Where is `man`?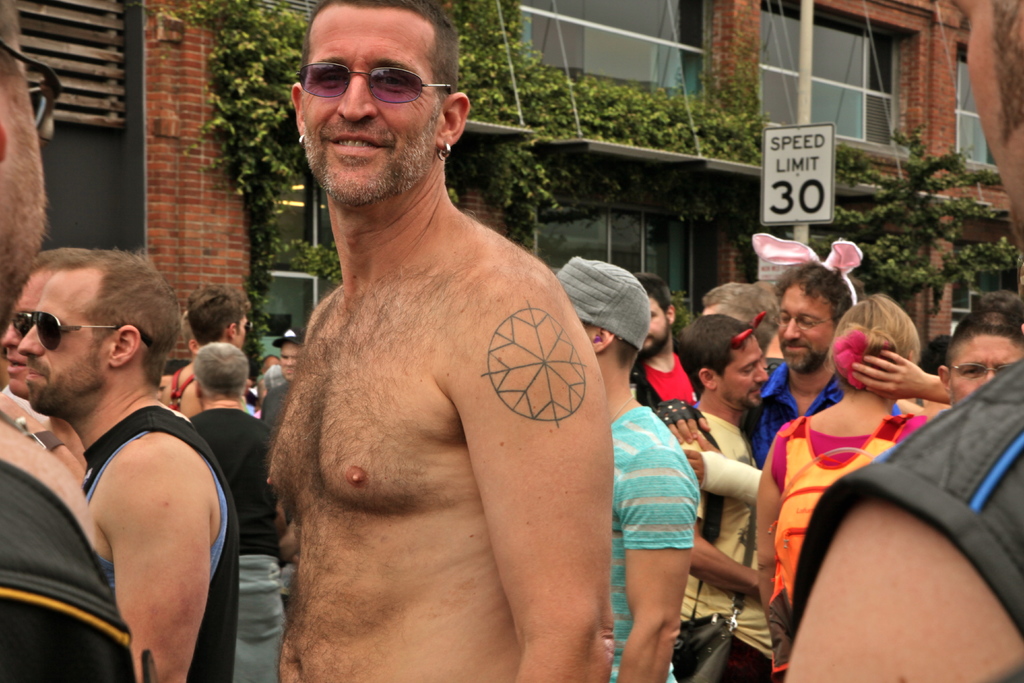
bbox=[10, 226, 262, 682].
